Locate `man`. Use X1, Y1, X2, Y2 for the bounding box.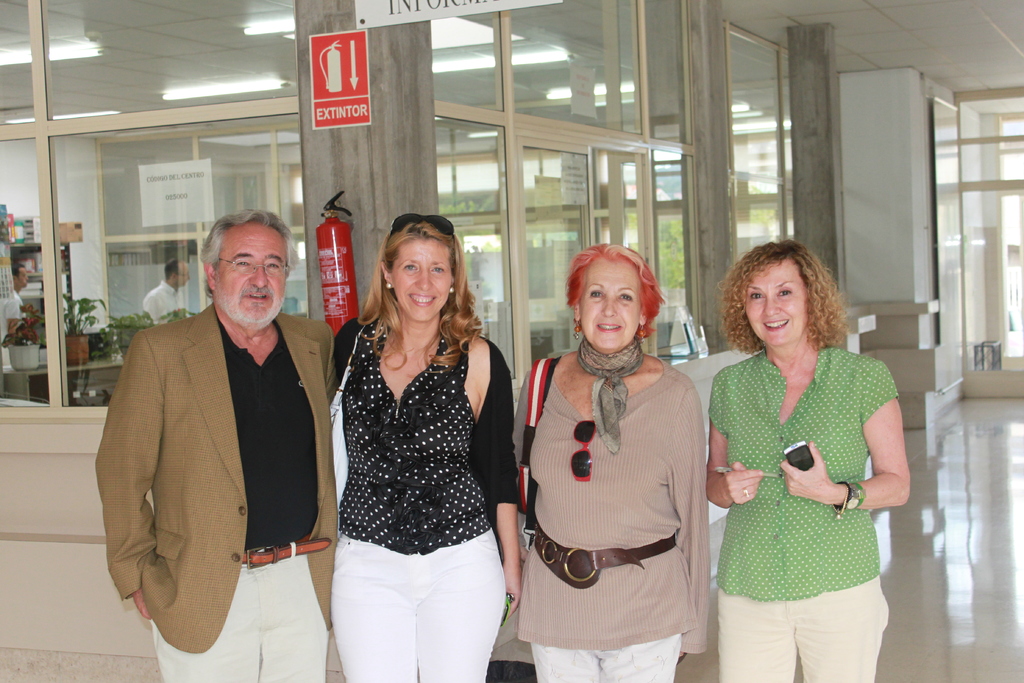
115, 186, 340, 682.
